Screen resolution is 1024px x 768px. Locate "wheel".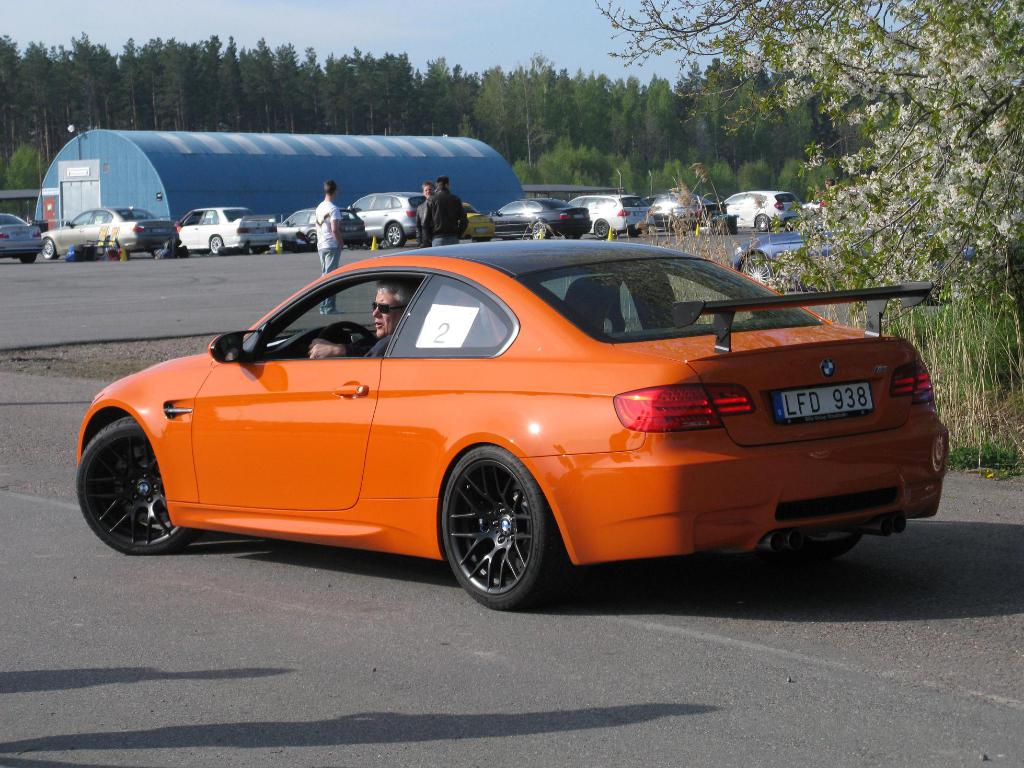
{"left": 531, "top": 220, "right": 553, "bottom": 238}.
